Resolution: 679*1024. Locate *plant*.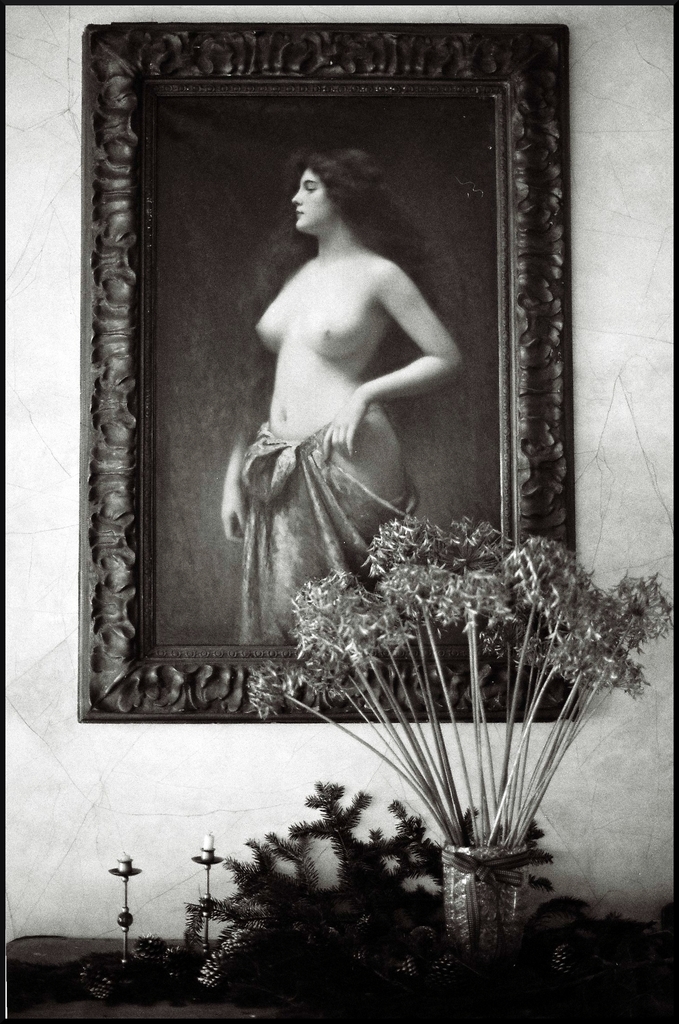
<box>316,488,623,972</box>.
